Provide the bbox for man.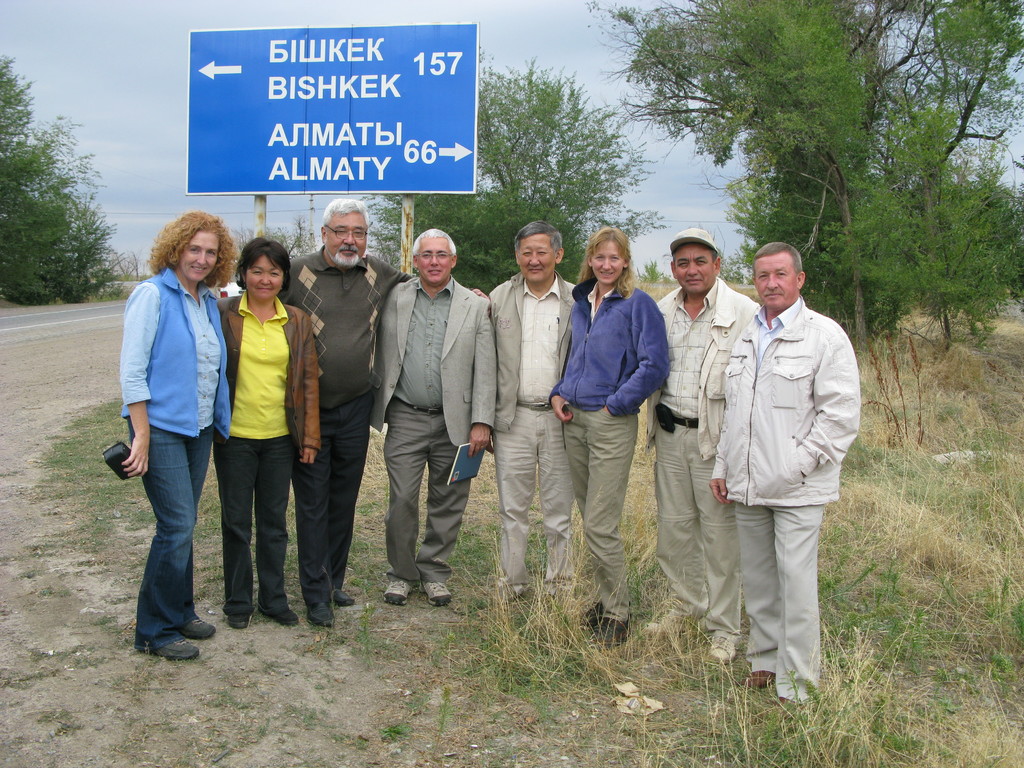
left=653, top=225, right=761, bottom=664.
